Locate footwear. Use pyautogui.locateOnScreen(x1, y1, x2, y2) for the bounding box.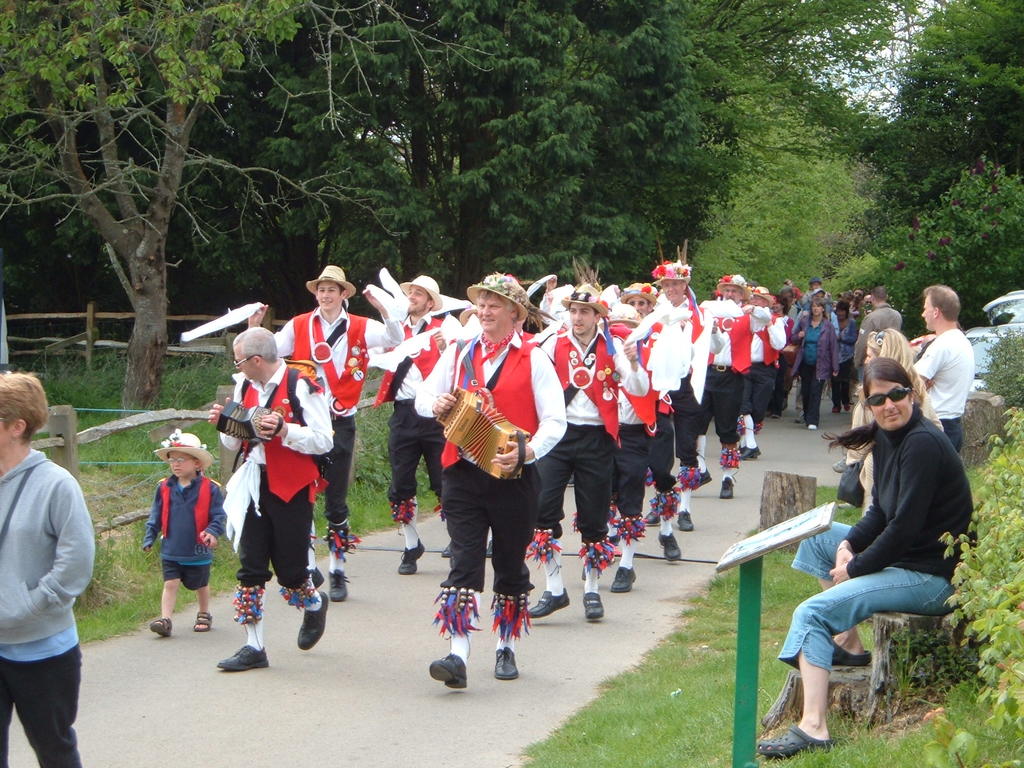
pyautogui.locateOnScreen(444, 541, 457, 554).
